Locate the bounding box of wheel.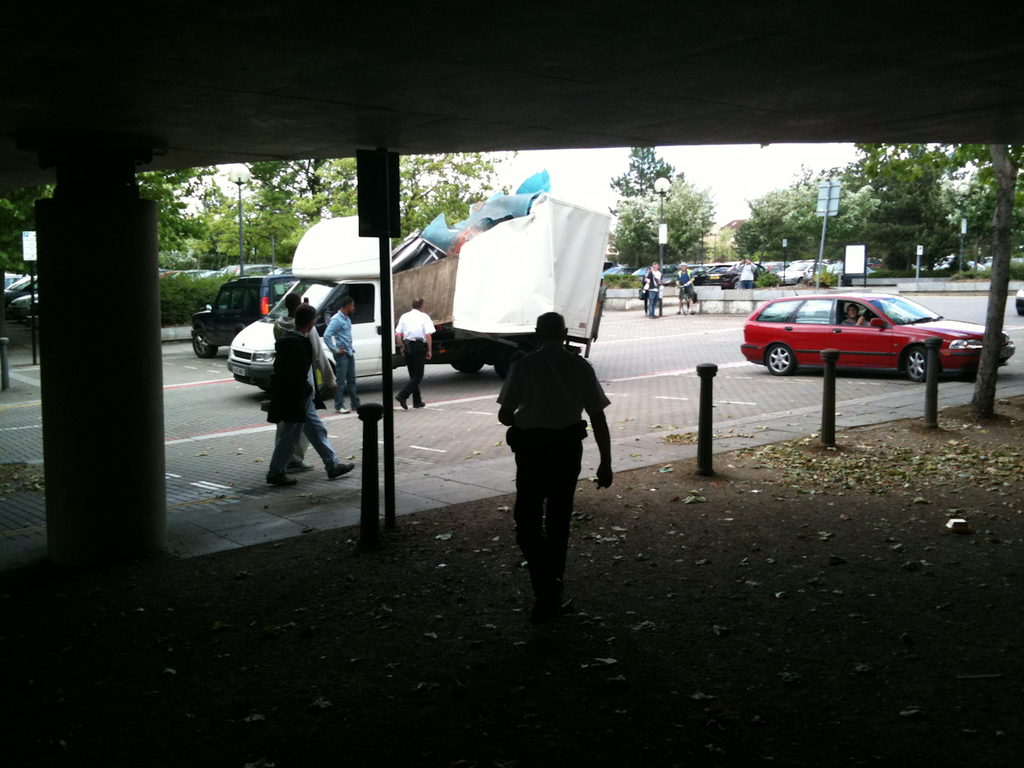
Bounding box: 762:342:800:378.
